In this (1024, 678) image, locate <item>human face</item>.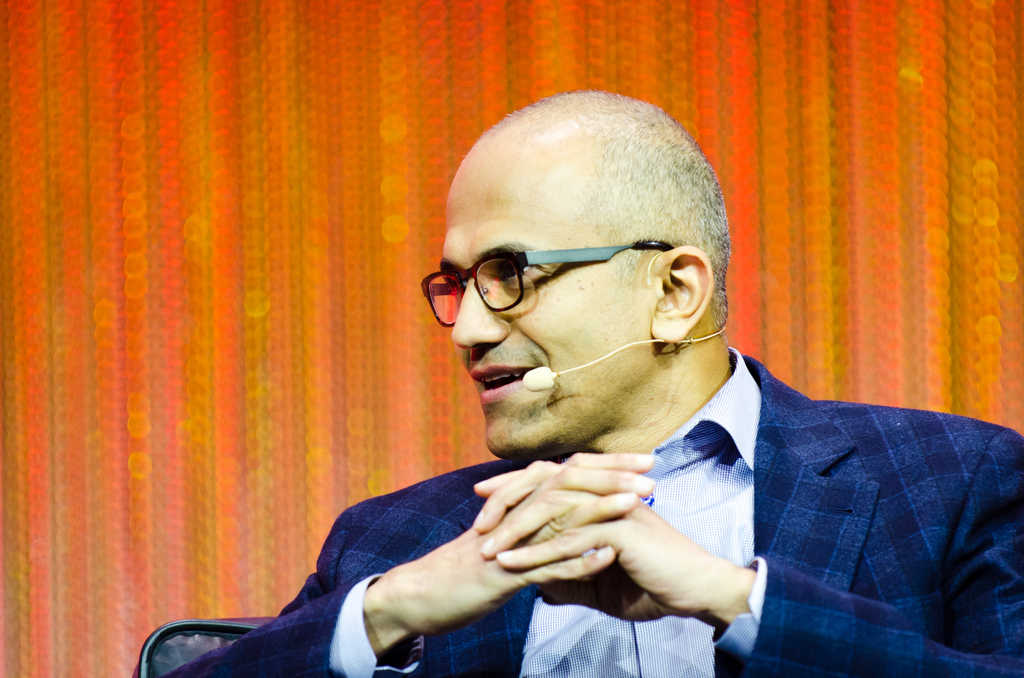
Bounding box: rect(420, 183, 657, 456).
